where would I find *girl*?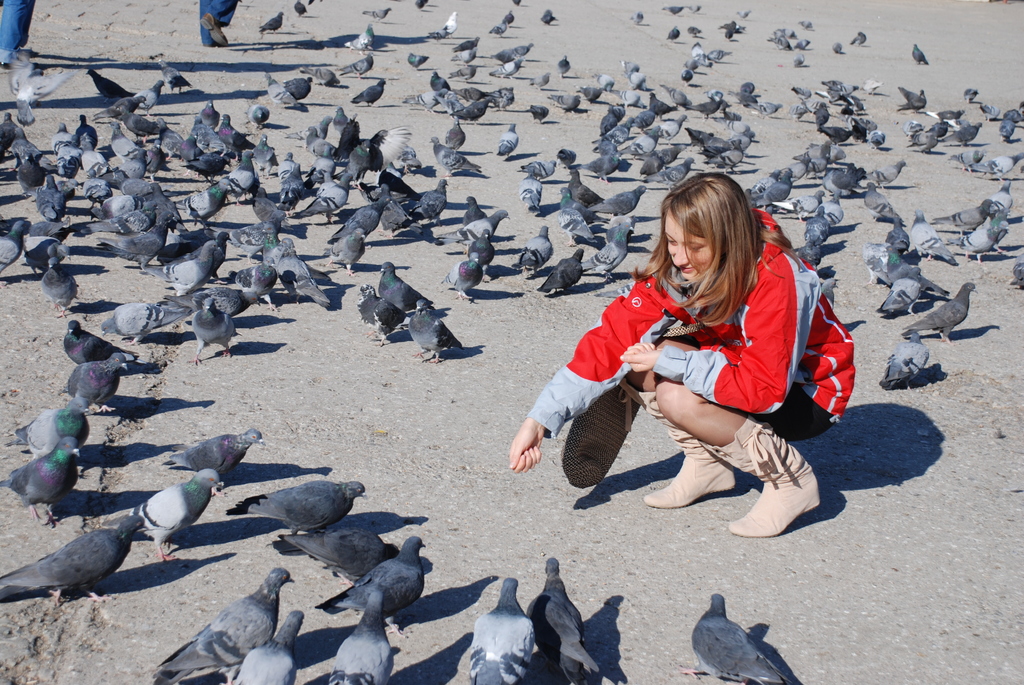
At region(506, 174, 856, 539).
